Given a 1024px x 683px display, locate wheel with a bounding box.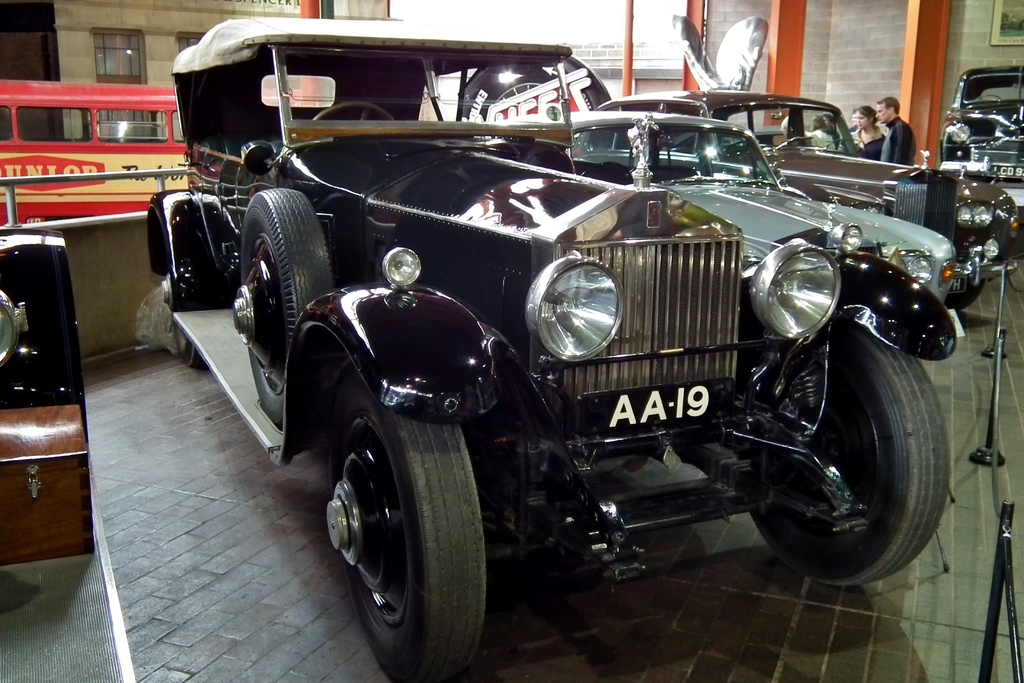
Located: bbox=(751, 317, 950, 587).
